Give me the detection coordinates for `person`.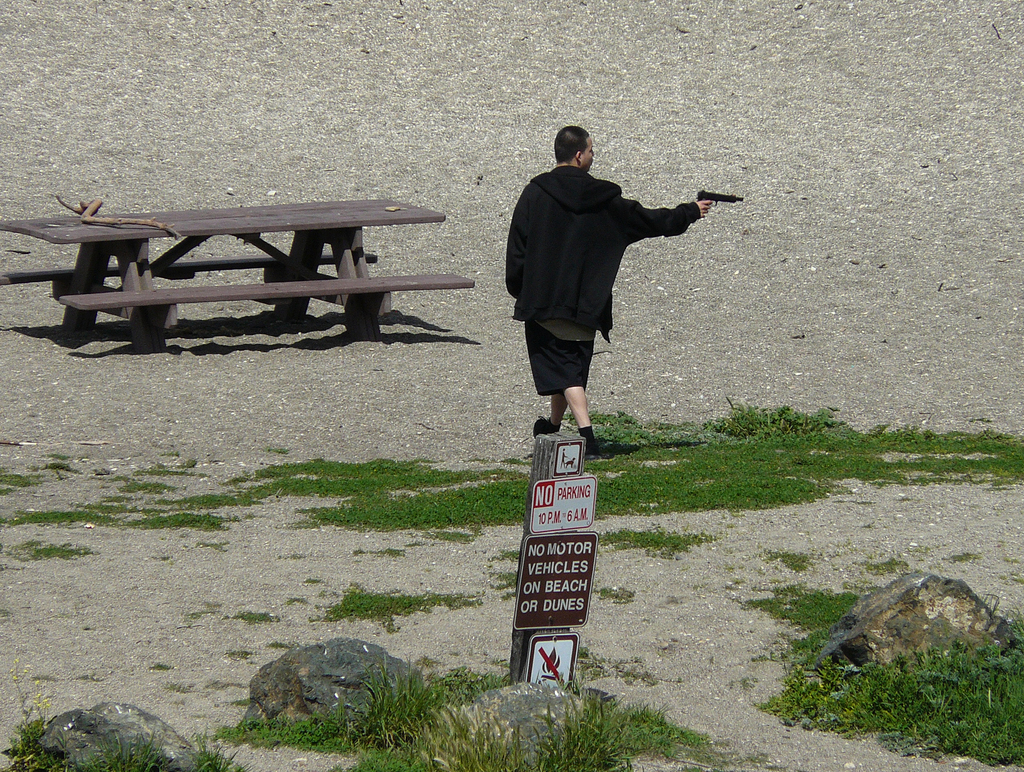
502,121,714,454.
